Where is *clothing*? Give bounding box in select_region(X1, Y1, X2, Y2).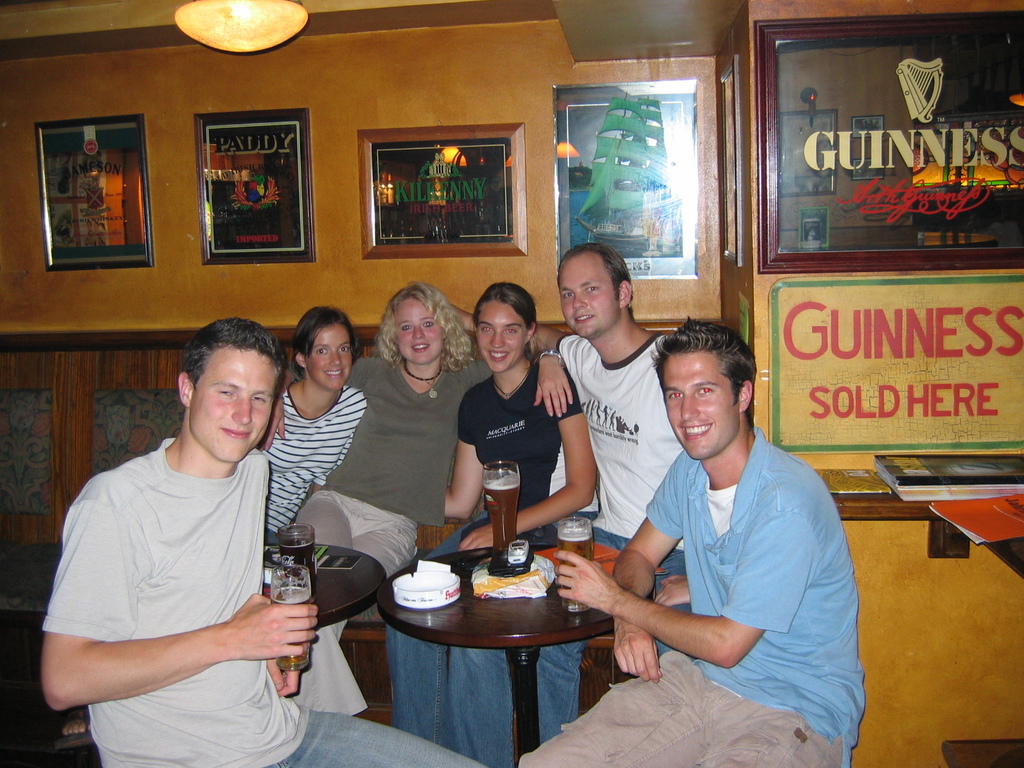
select_region(260, 383, 365, 549).
